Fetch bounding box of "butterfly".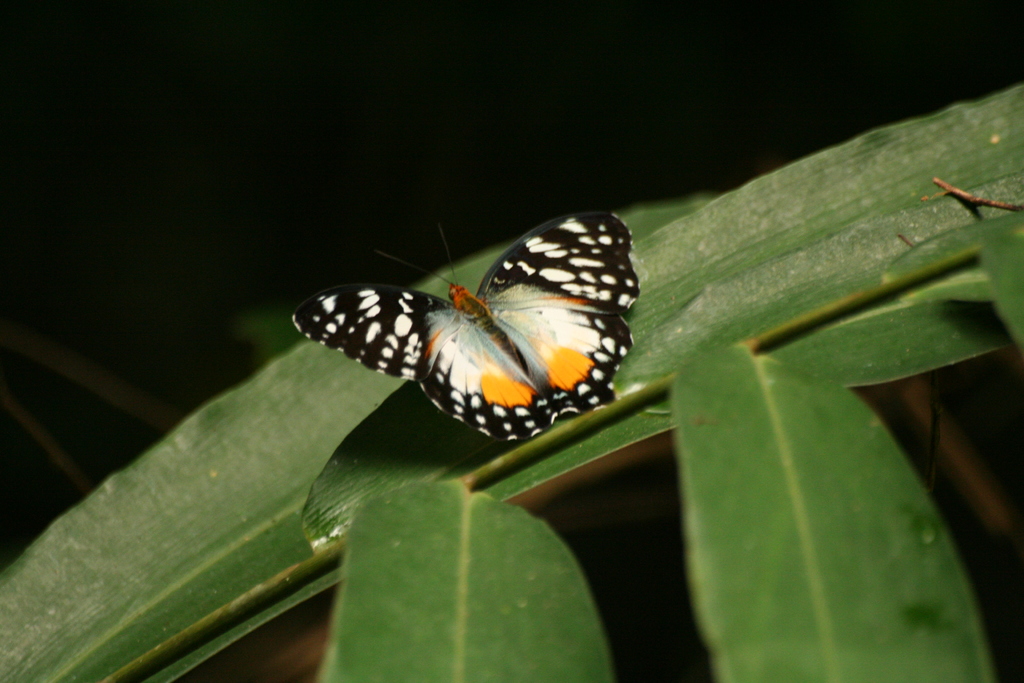
Bbox: bbox=(294, 221, 657, 455).
